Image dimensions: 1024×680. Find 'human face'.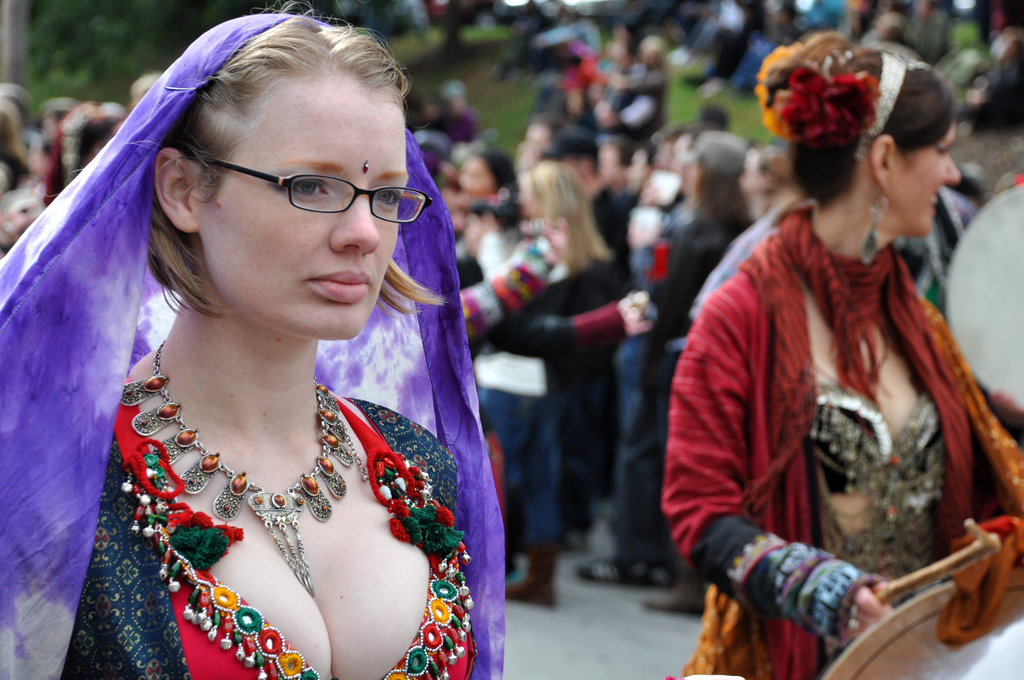
select_region(461, 159, 490, 193).
